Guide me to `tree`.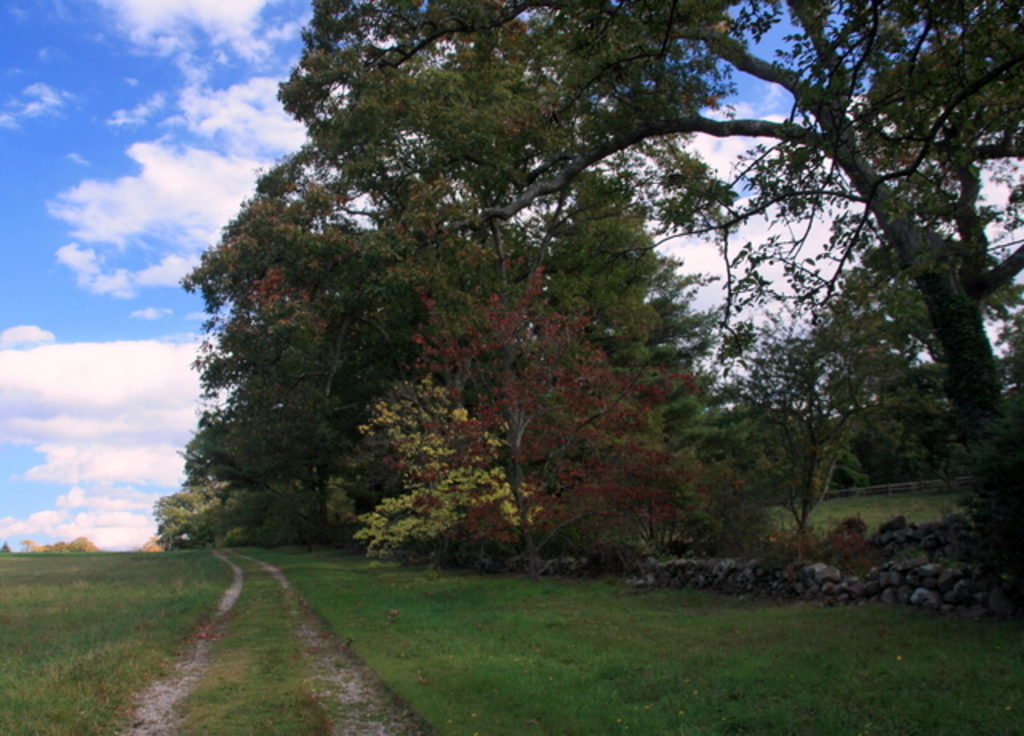
Guidance: l=274, t=0, r=1022, b=600.
